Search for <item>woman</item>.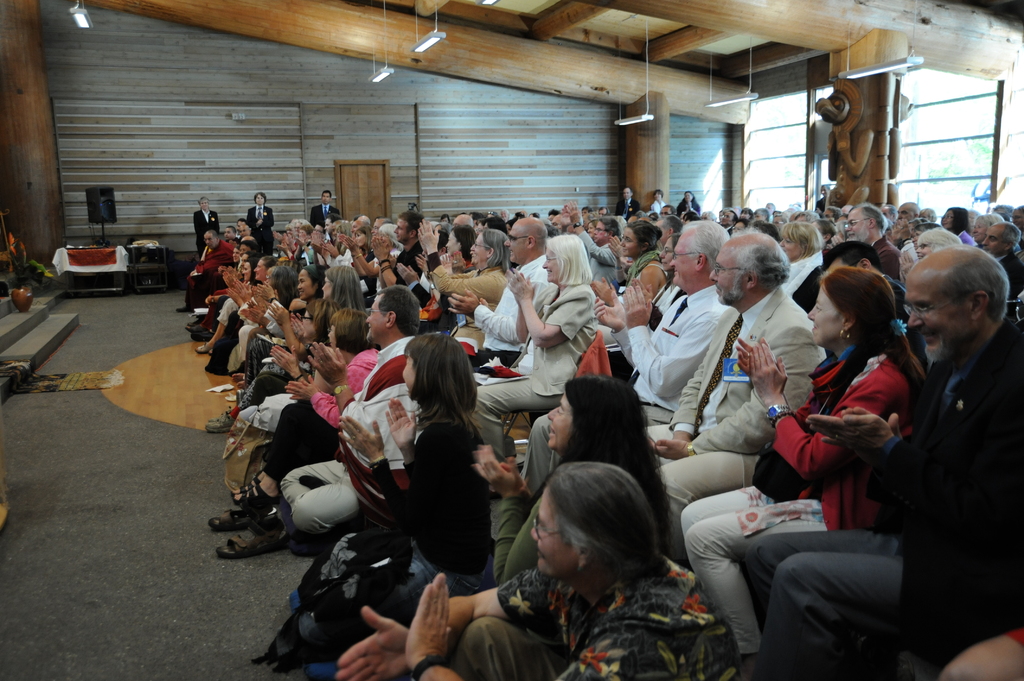
Found at [x1=353, y1=229, x2=371, y2=263].
